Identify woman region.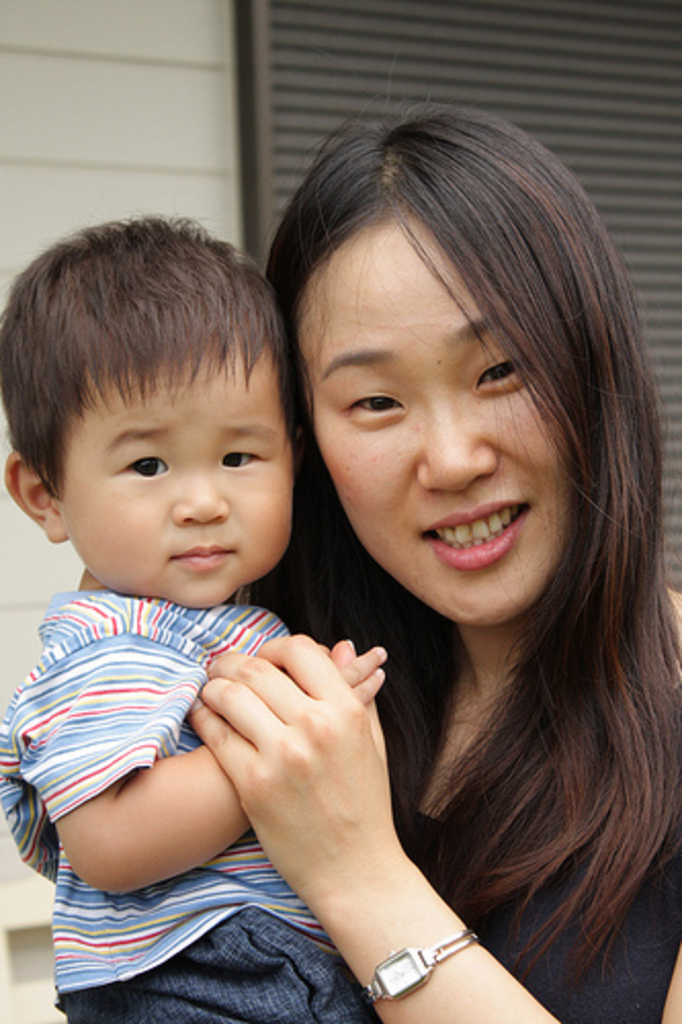
Region: <bbox>154, 125, 662, 999</bbox>.
